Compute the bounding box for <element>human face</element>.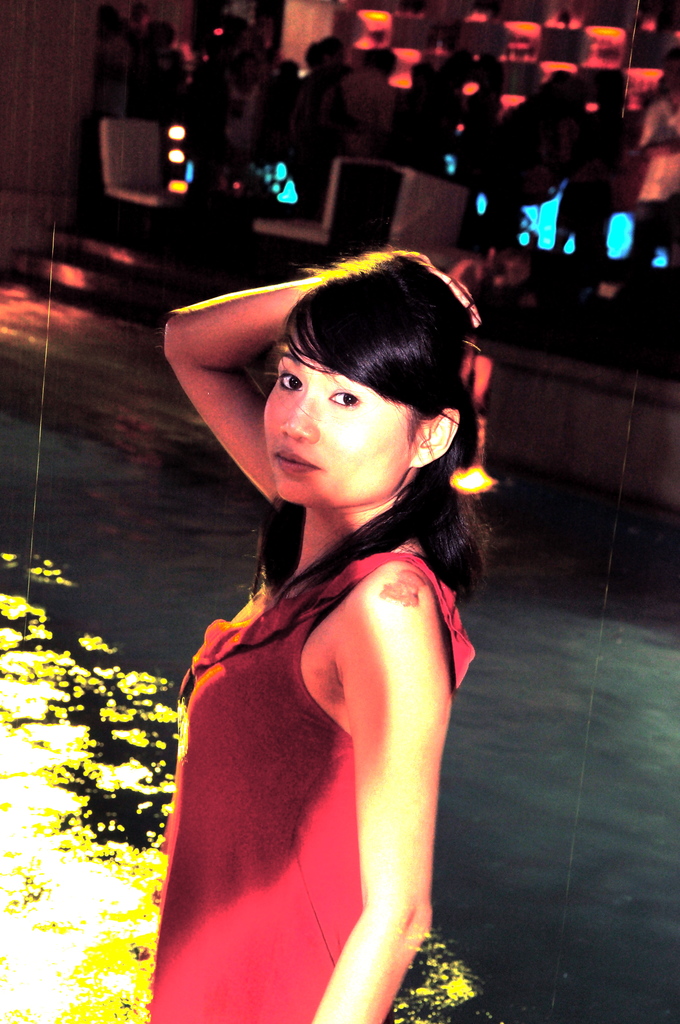
[261, 314, 418, 503].
